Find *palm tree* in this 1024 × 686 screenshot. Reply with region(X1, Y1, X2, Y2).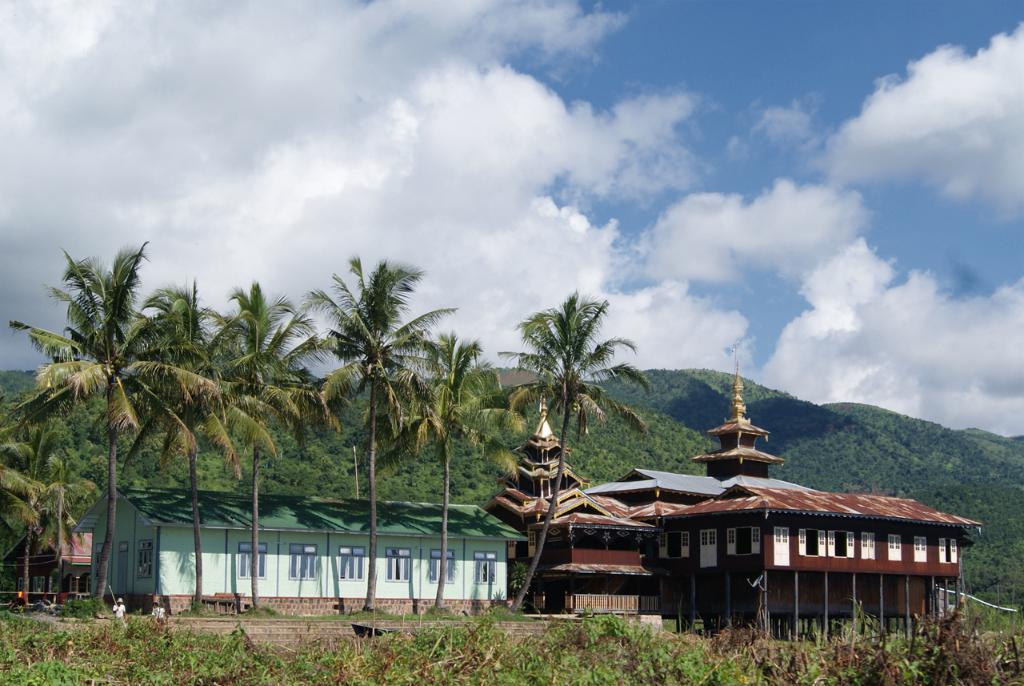
region(510, 293, 653, 614).
